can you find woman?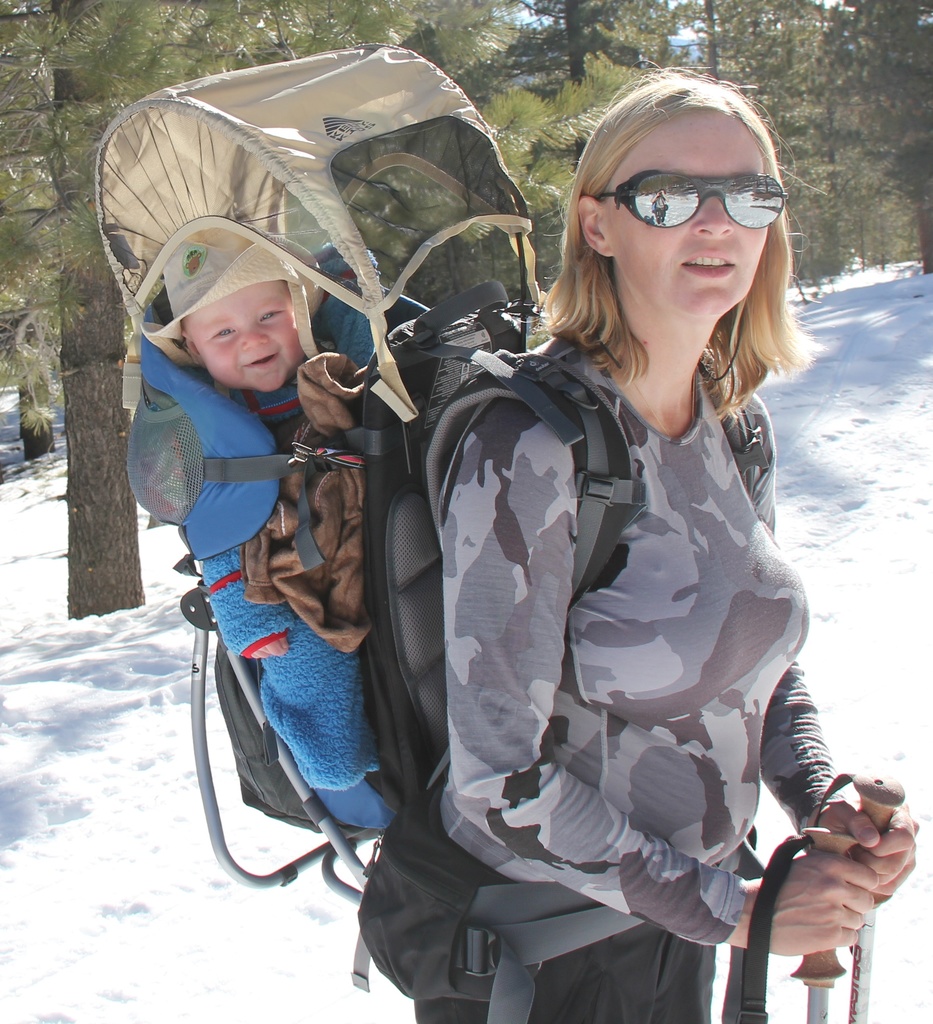
Yes, bounding box: left=434, top=65, right=857, bottom=957.
